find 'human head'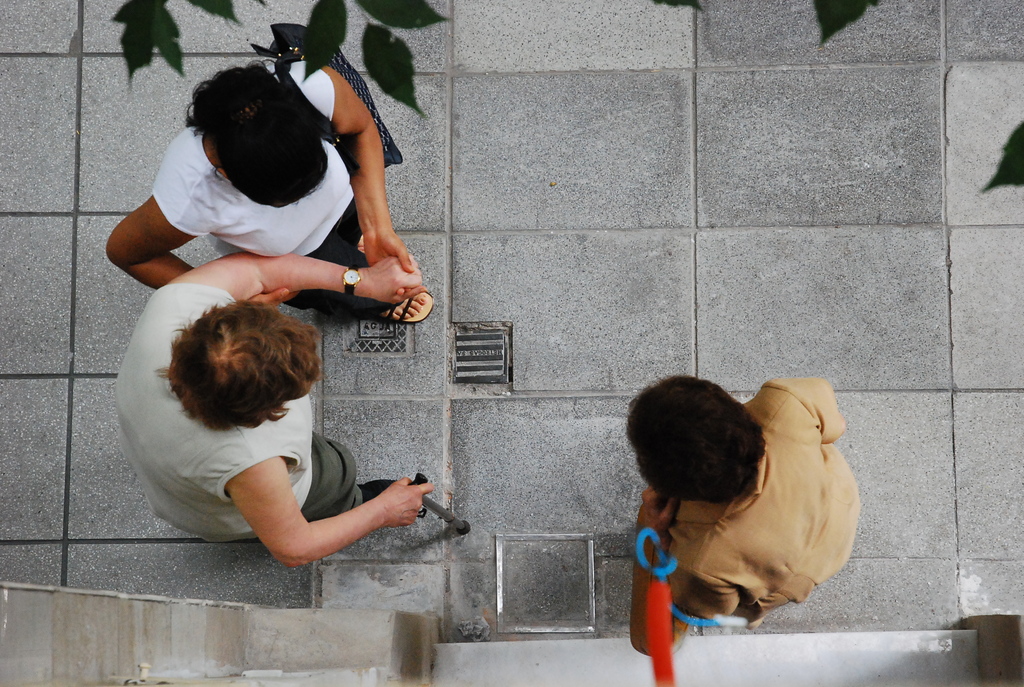
209 71 326 210
